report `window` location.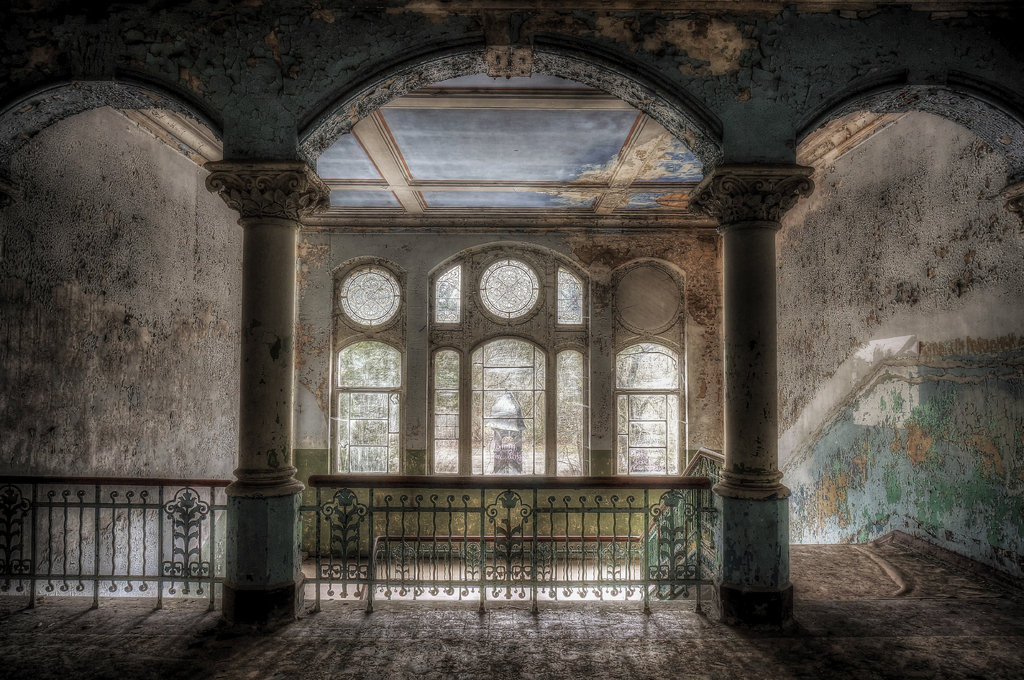
Report: (left=437, top=339, right=599, bottom=476).
